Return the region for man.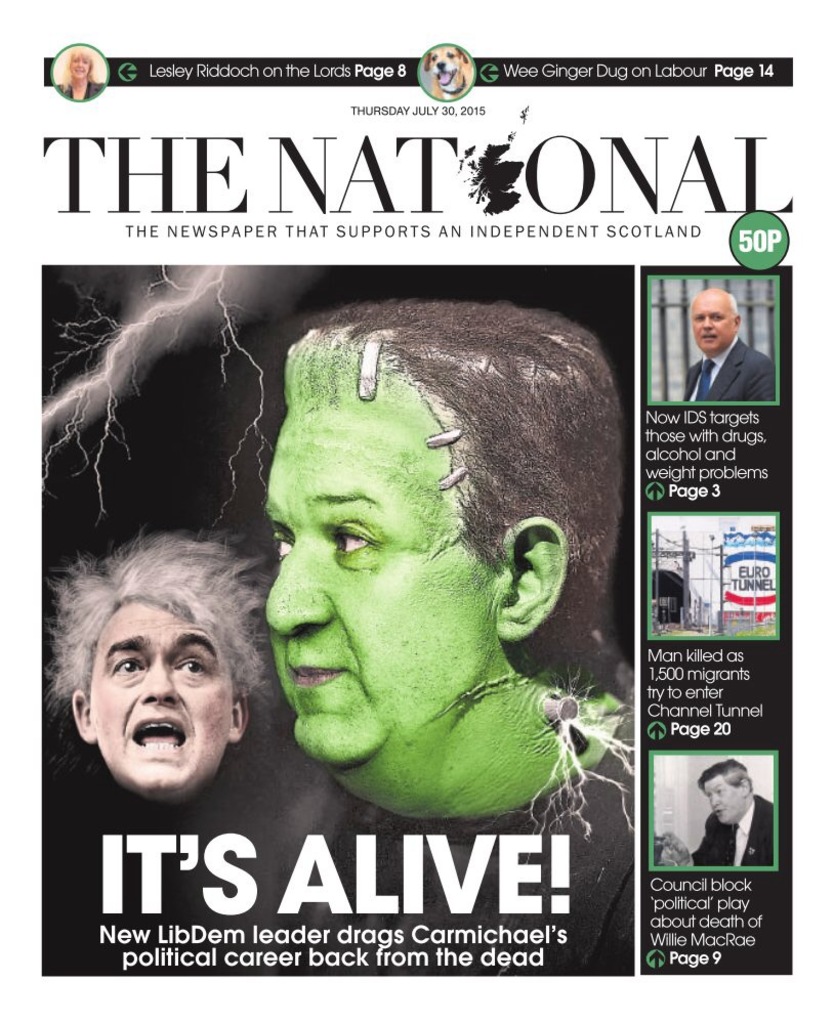
[left=208, top=330, right=622, bottom=854].
